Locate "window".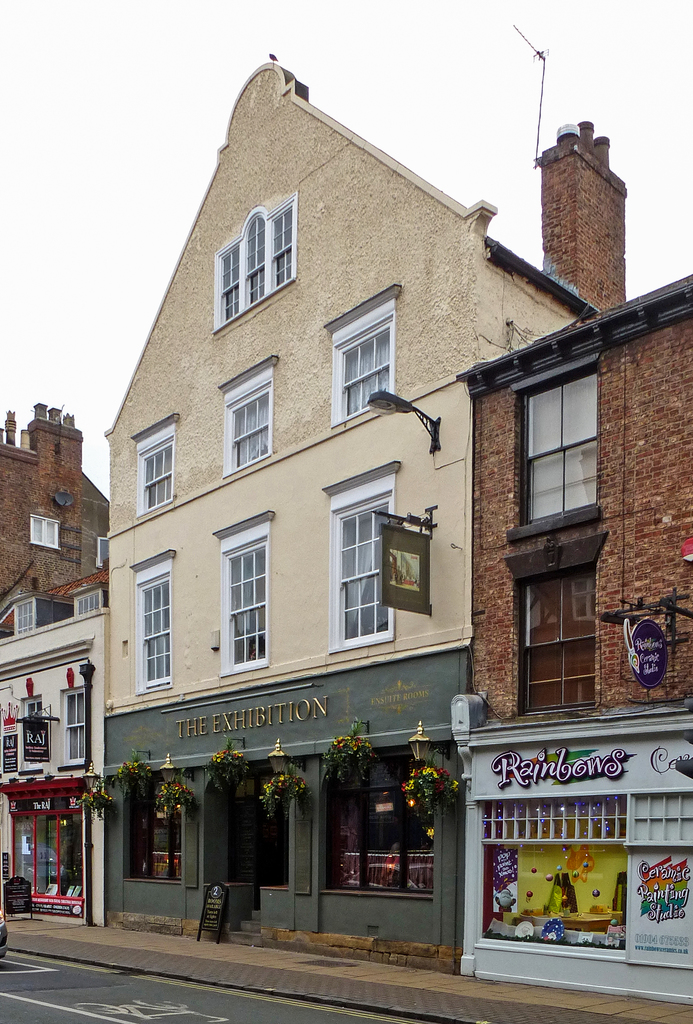
Bounding box: <box>219,362,275,481</box>.
